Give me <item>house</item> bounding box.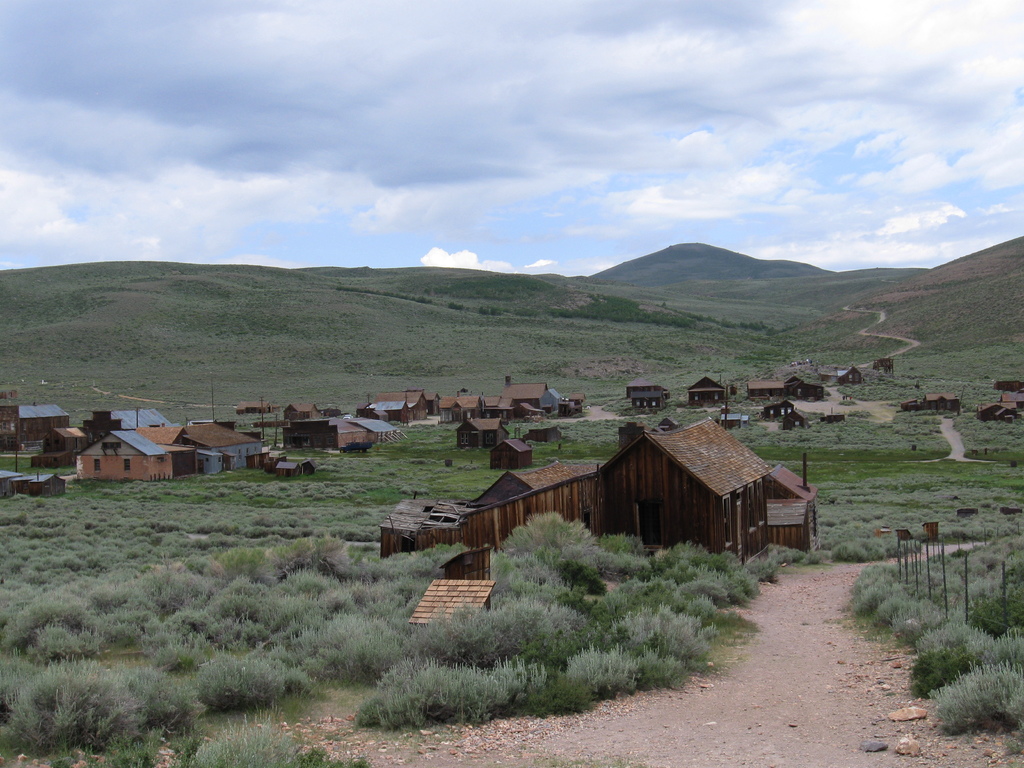
[x1=136, y1=429, x2=183, y2=446].
